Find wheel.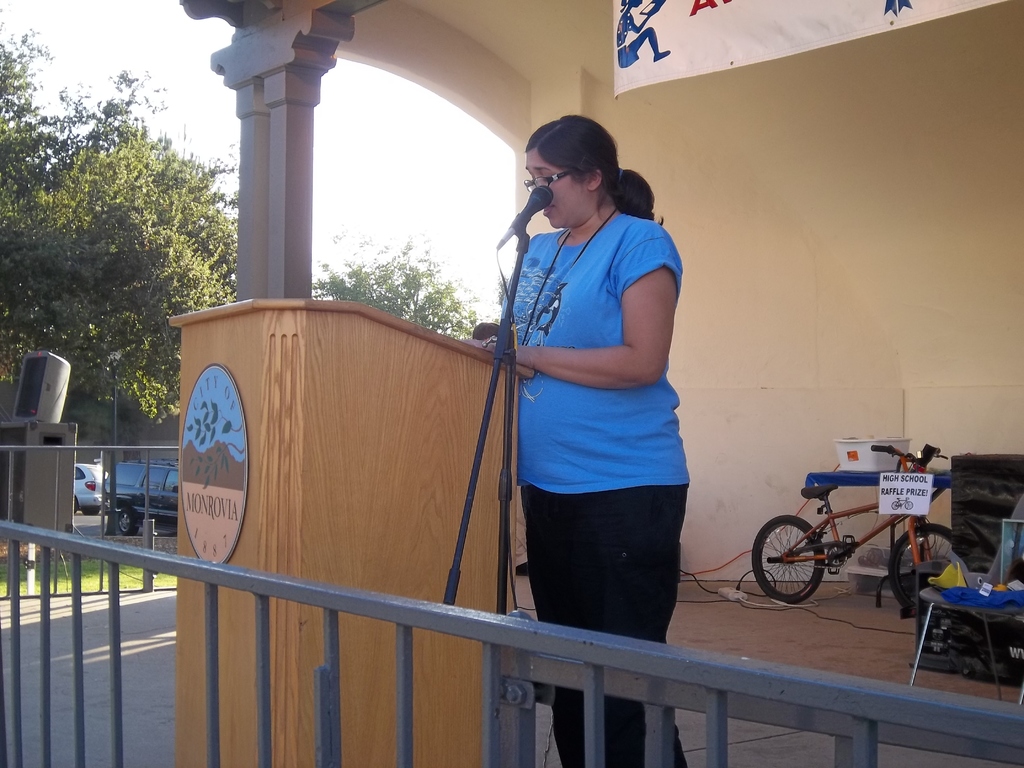
BBox(751, 517, 822, 602).
